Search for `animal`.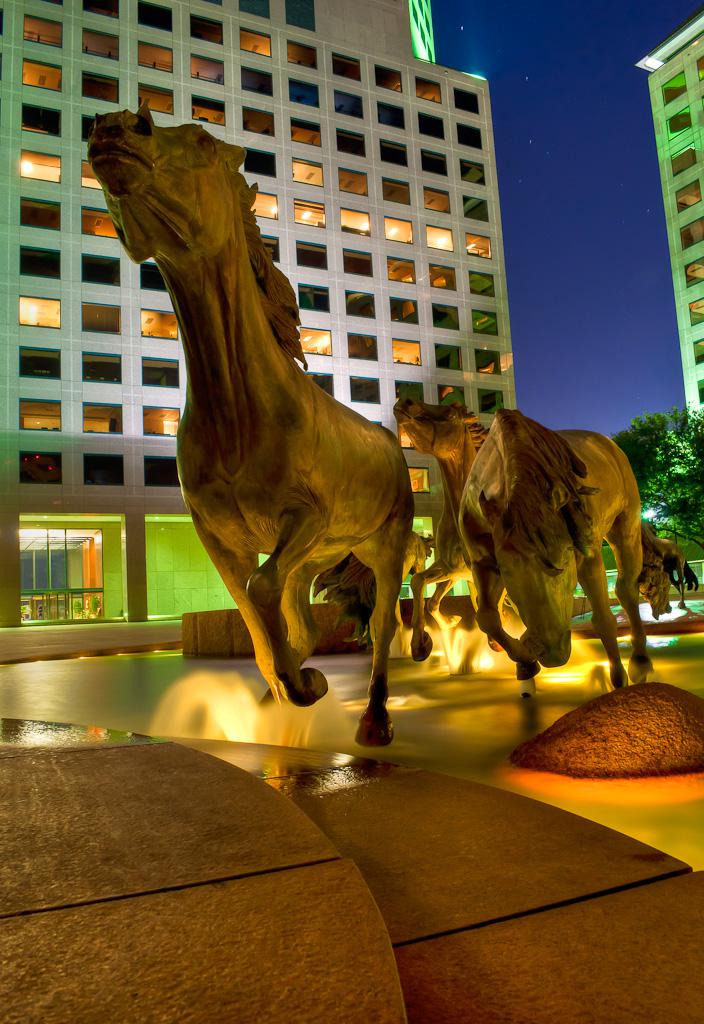
Found at 394, 402, 651, 695.
